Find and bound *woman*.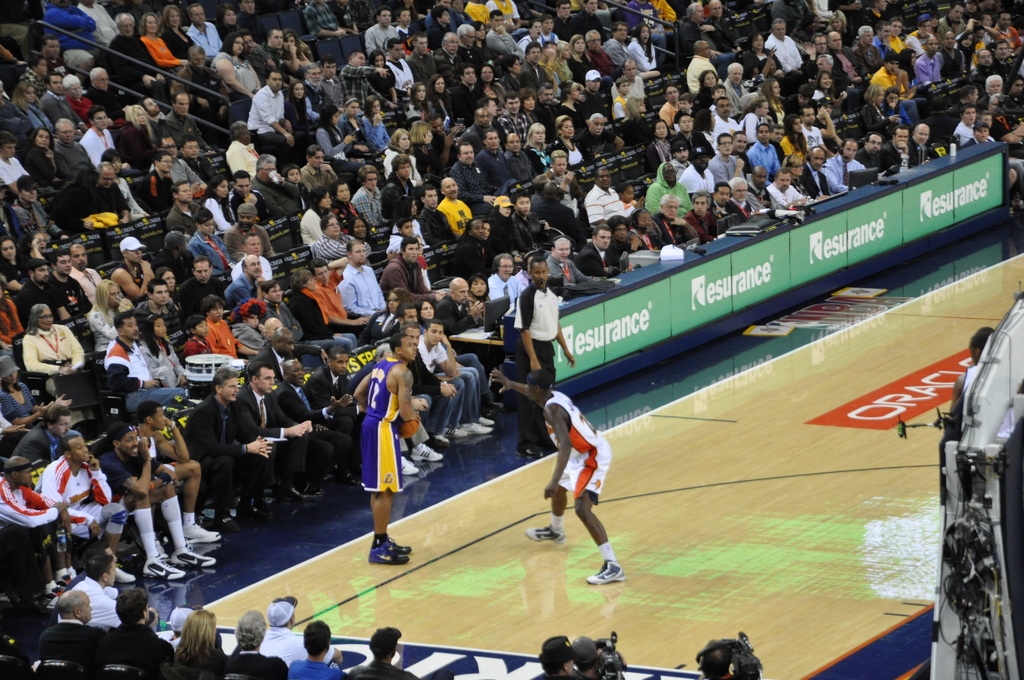
Bound: rect(364, 95, 395, 150).
